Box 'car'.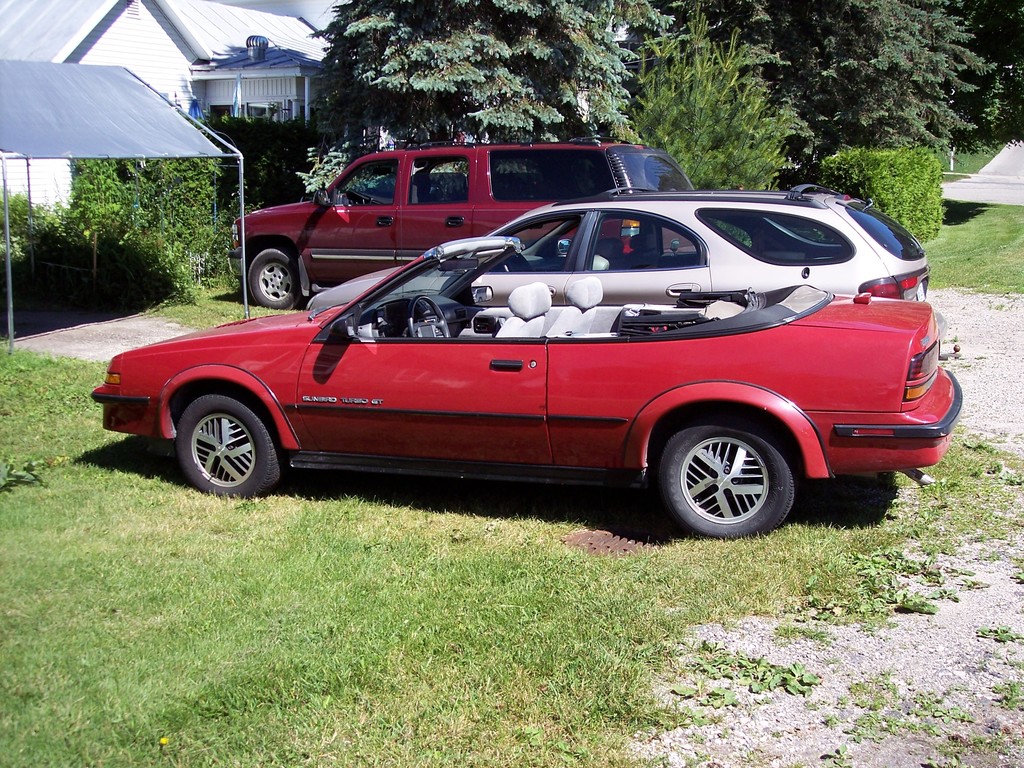
92, 232, 964, 542.
